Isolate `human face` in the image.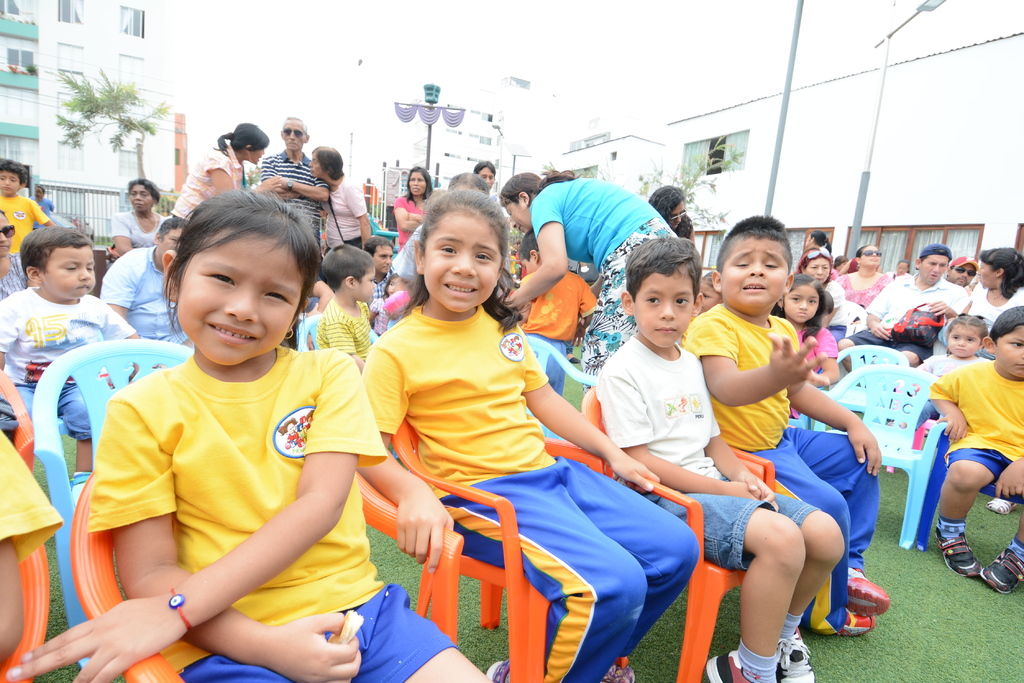
Isolated region: [left=922, top=255, right=950, bottom=283].
